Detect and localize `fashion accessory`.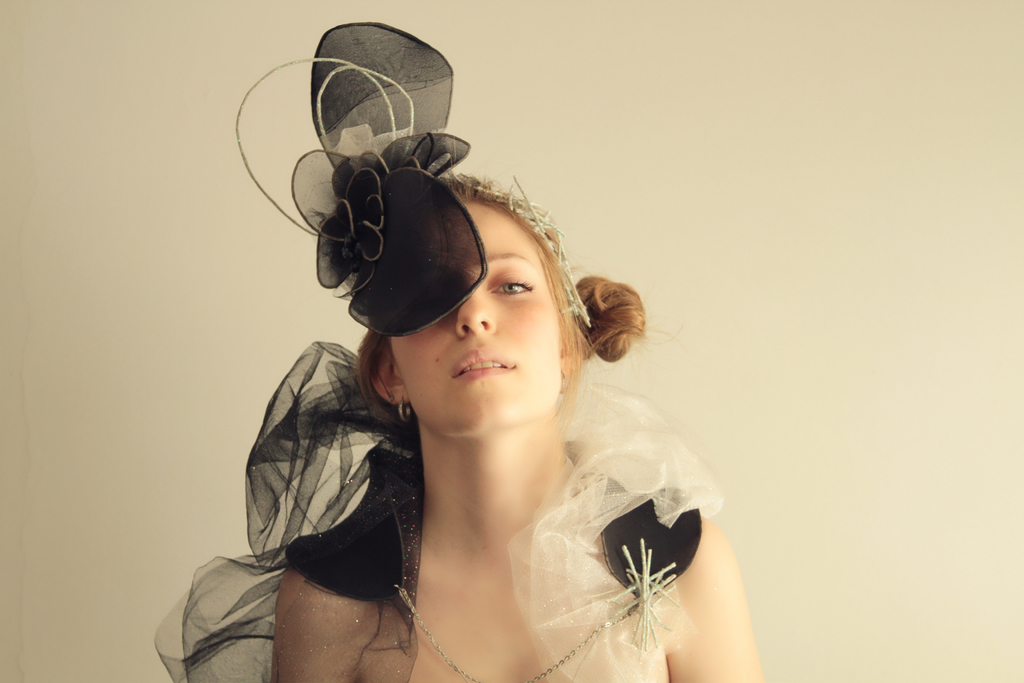
Localized at pyautogui.locateOnScreen(236, 21, 593, 335).
